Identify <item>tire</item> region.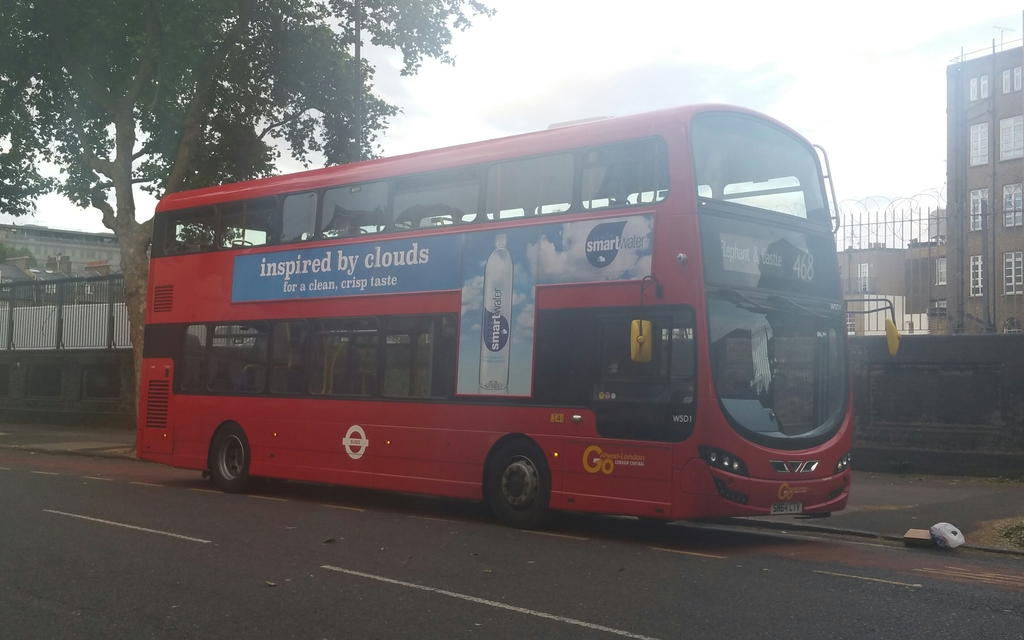
Region: 205, 428, 260, 493.
